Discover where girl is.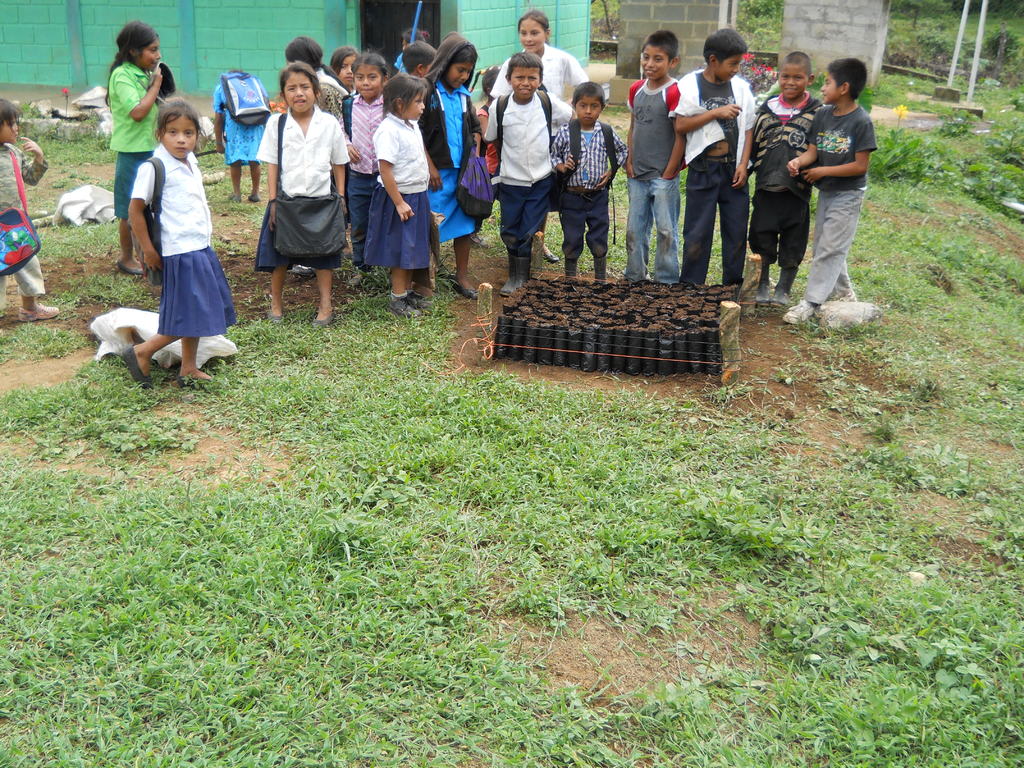
Discovered at 481,9,596,265.
